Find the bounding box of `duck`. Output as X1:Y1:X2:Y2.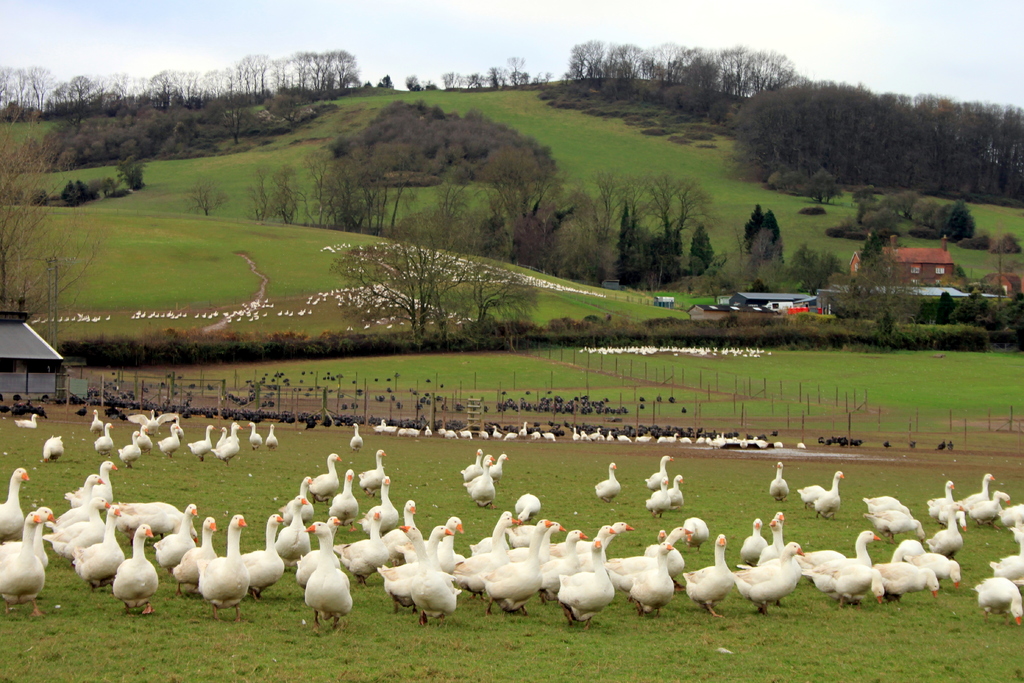
470:457:499:508.
